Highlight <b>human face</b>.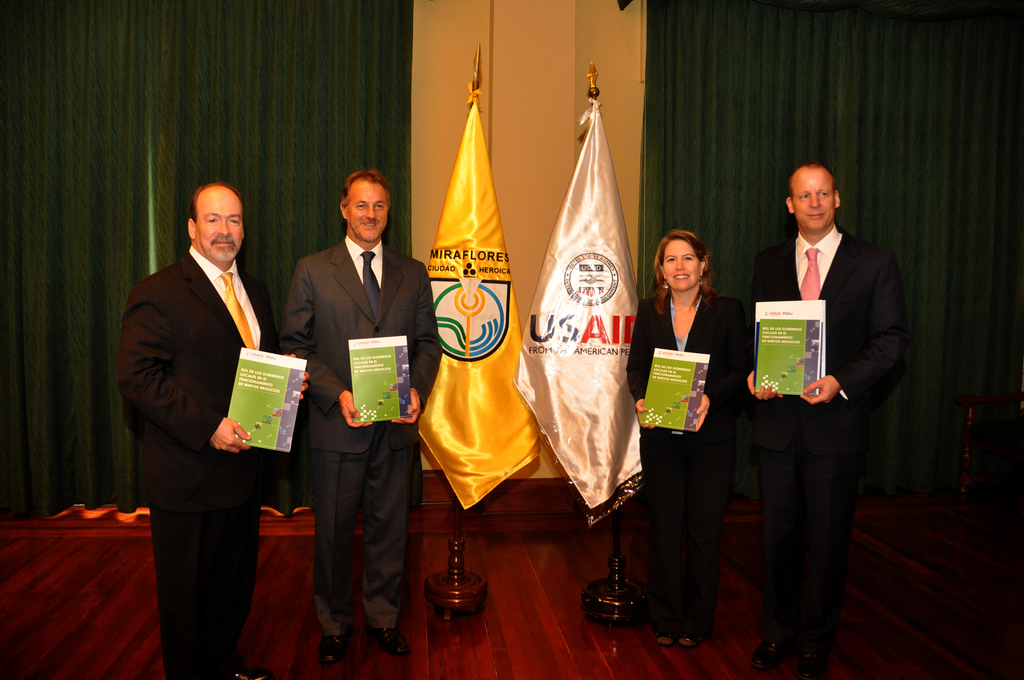
Highlighted region: (660,239,699,291).
